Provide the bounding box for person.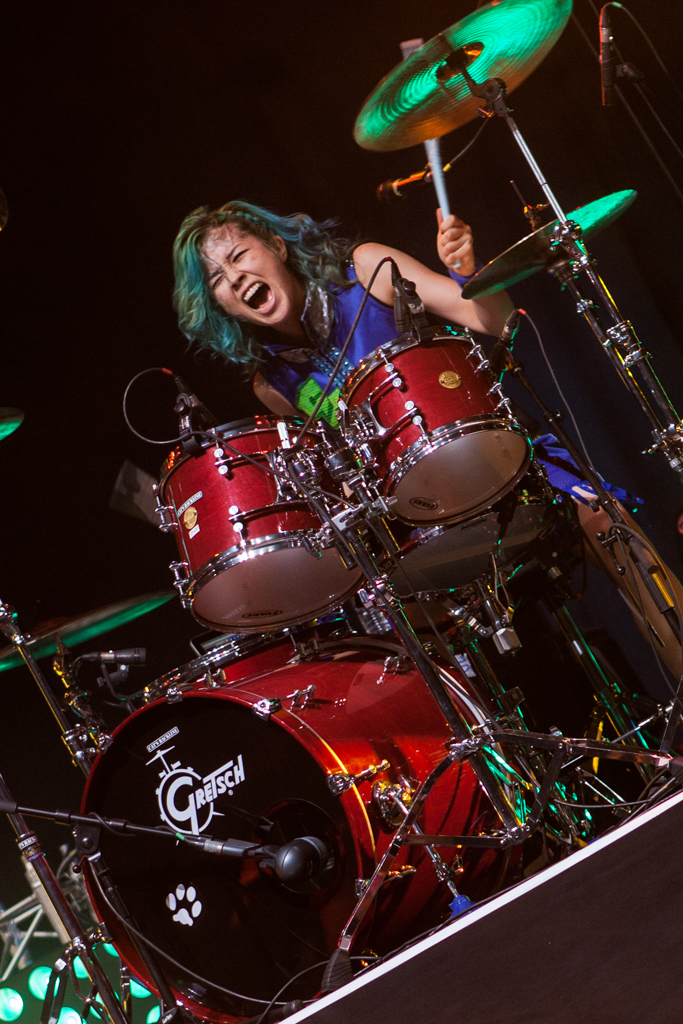
<region>177, 193, 644, 859</region>.
